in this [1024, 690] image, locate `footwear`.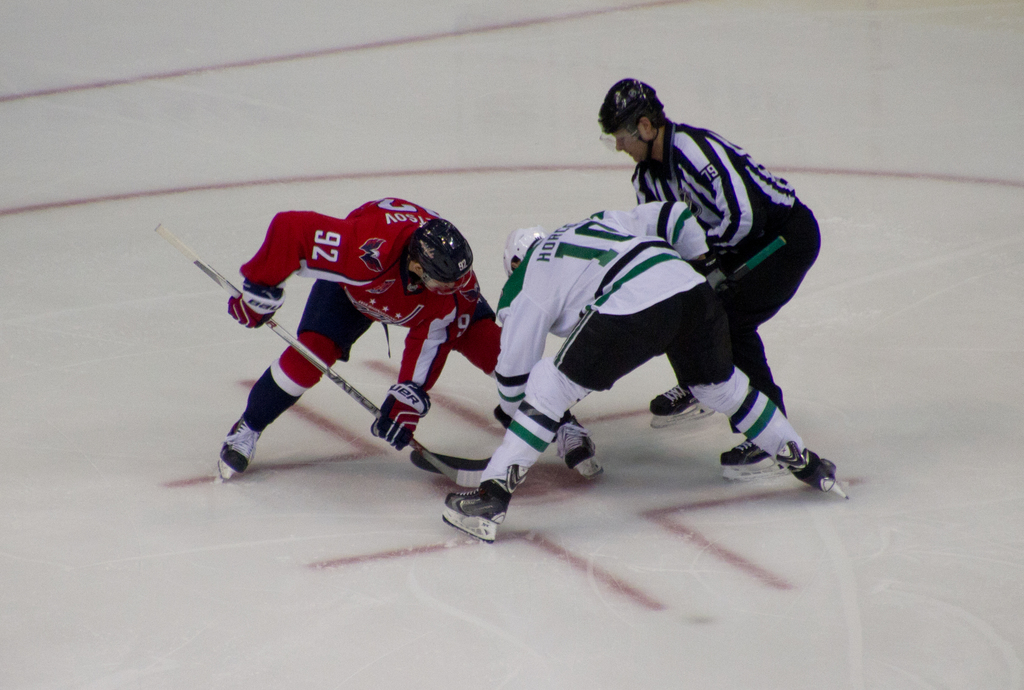
Bounding box: locate(218, 409, 265, 473).
